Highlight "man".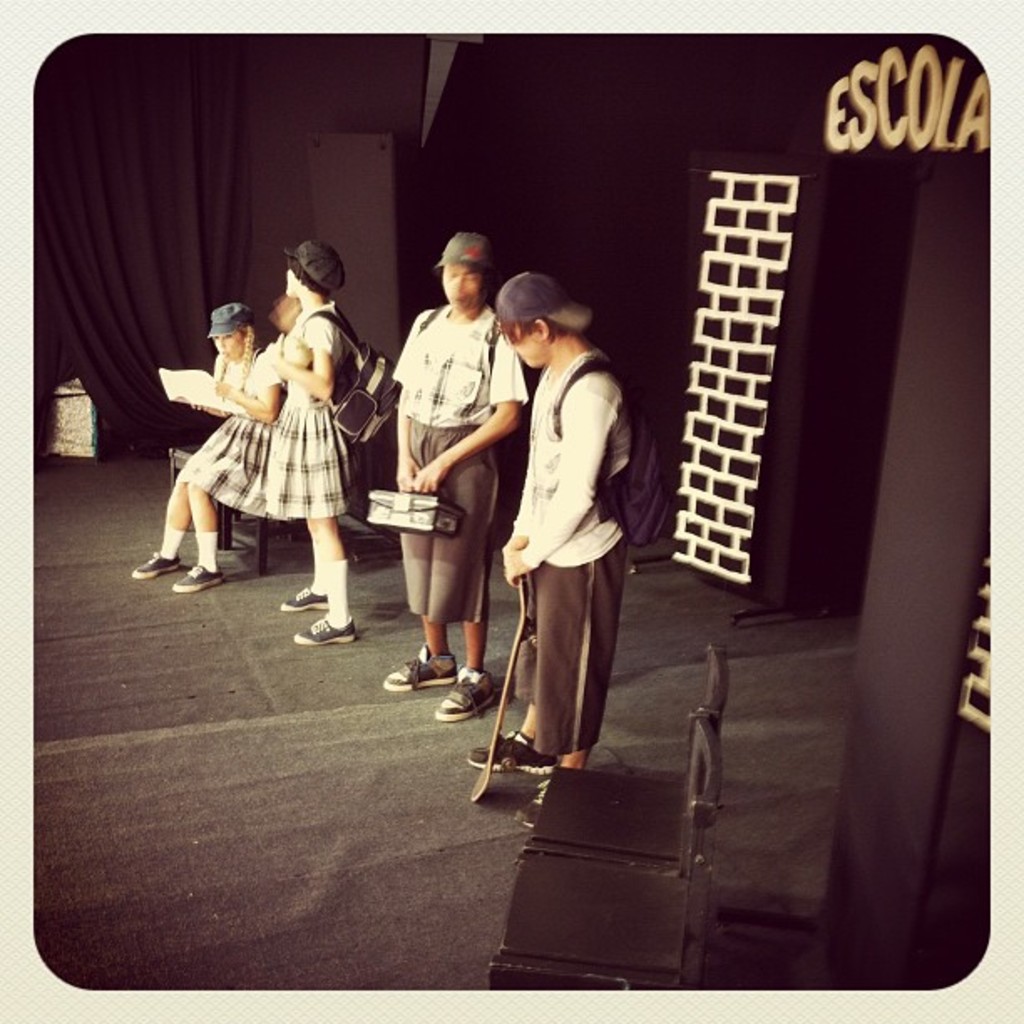
Highlighted region: bbox=(468, 269, 631, 828).
